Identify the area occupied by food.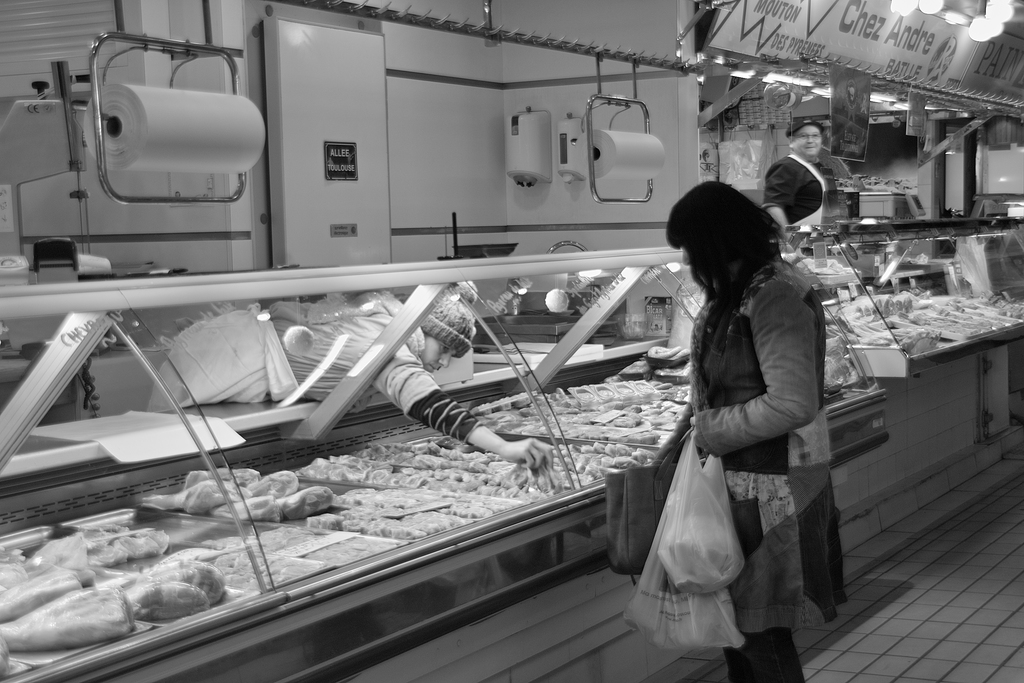
Area: <region>248, 470, 298, 497</region>.
